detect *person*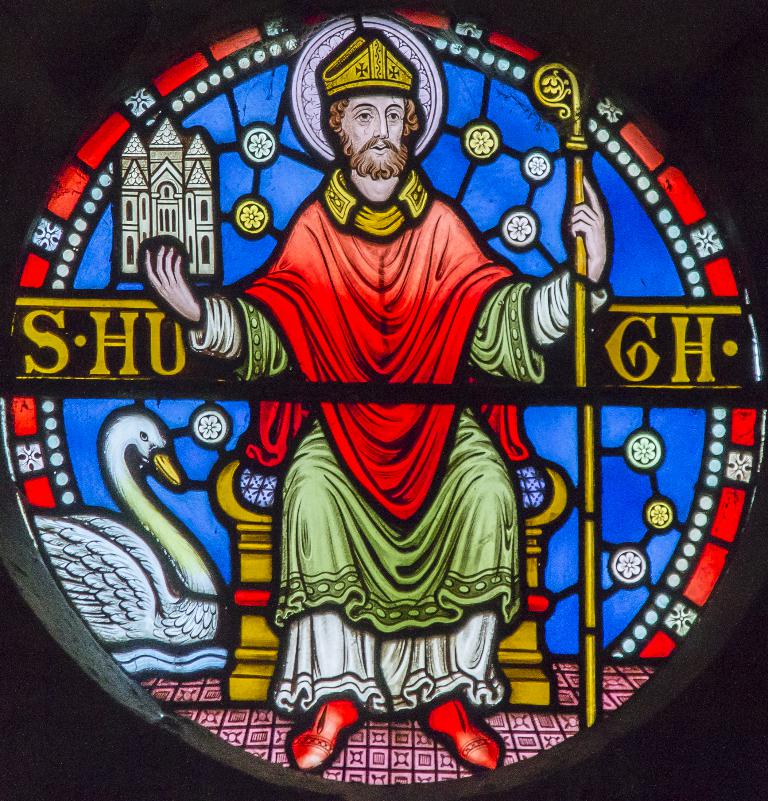
left=79, top=69, right=675, bottom=743
